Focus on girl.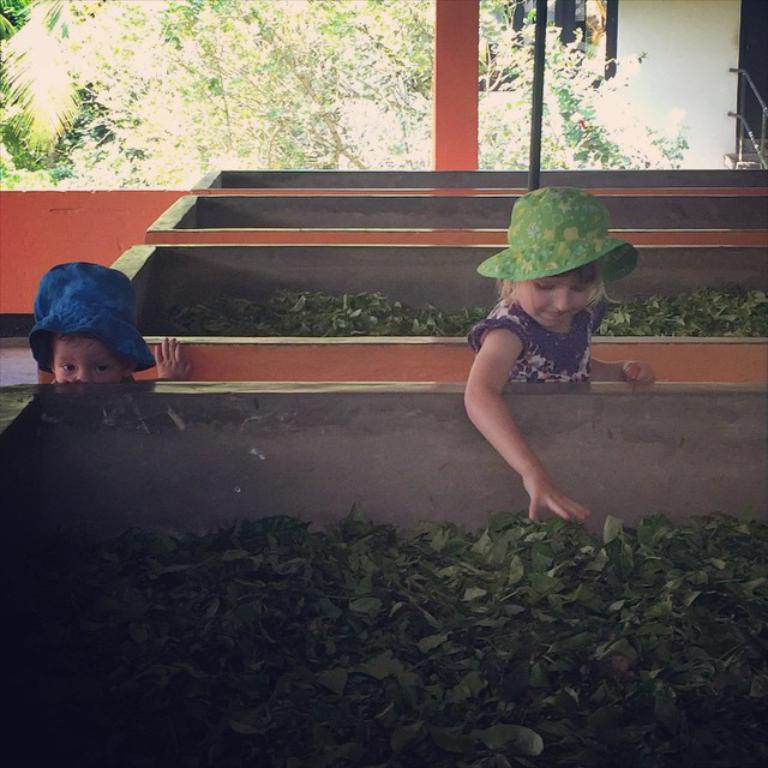
Focused at detection(28, 263, 193, 382).
